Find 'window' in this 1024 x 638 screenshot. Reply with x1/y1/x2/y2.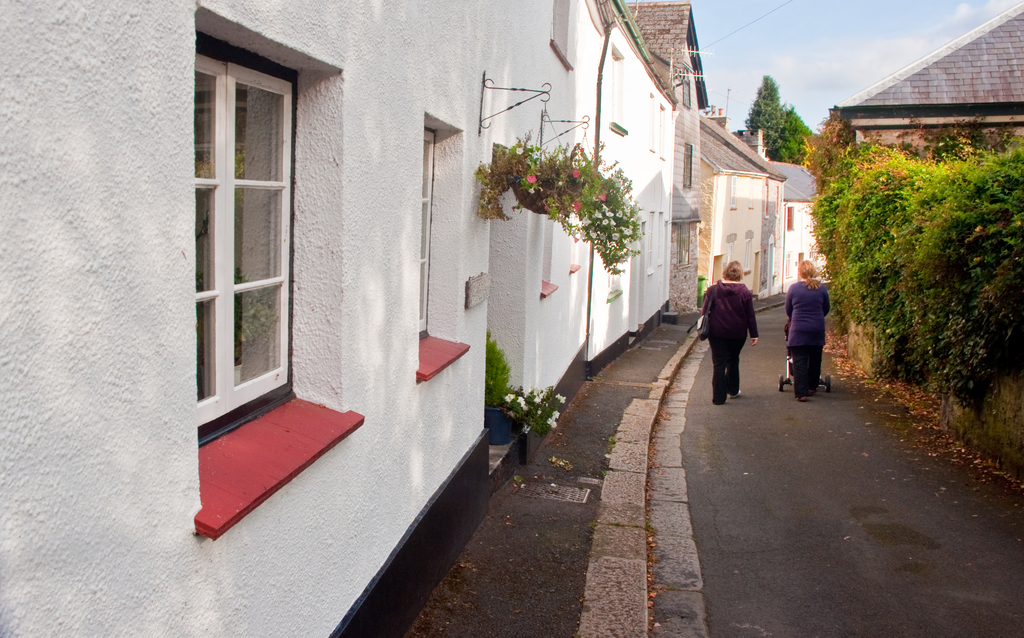
678/67/693/119.
